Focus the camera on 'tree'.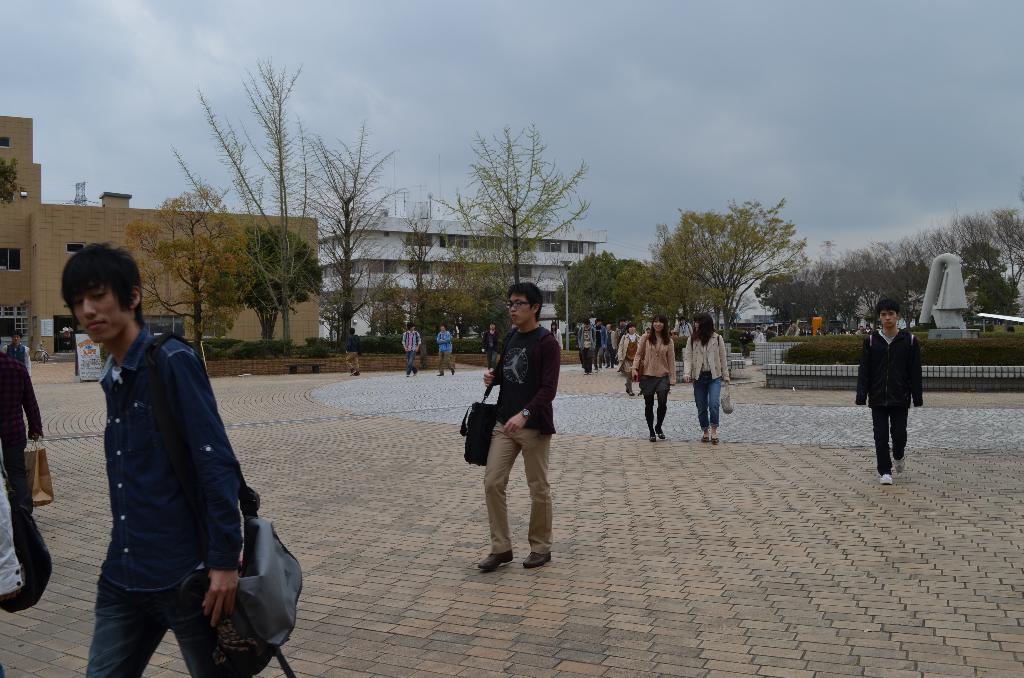
Focus region: {"left": 605, "top": 260, "right": 727, "bottom": 325}.
